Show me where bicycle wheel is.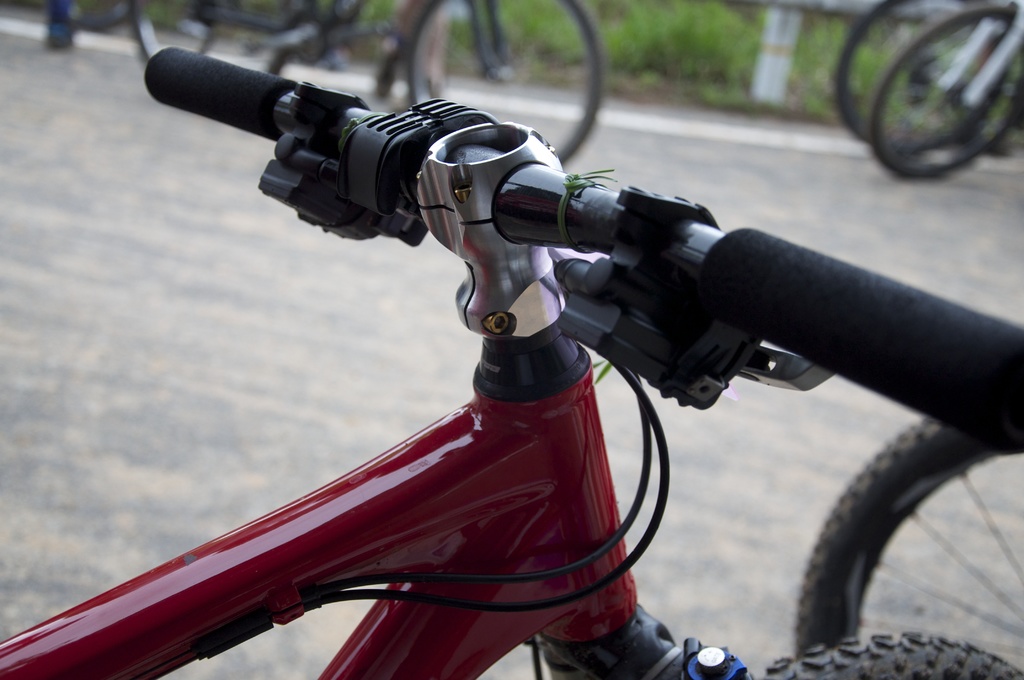
bicycle wheel is at [863, 8, 1023, 181].
